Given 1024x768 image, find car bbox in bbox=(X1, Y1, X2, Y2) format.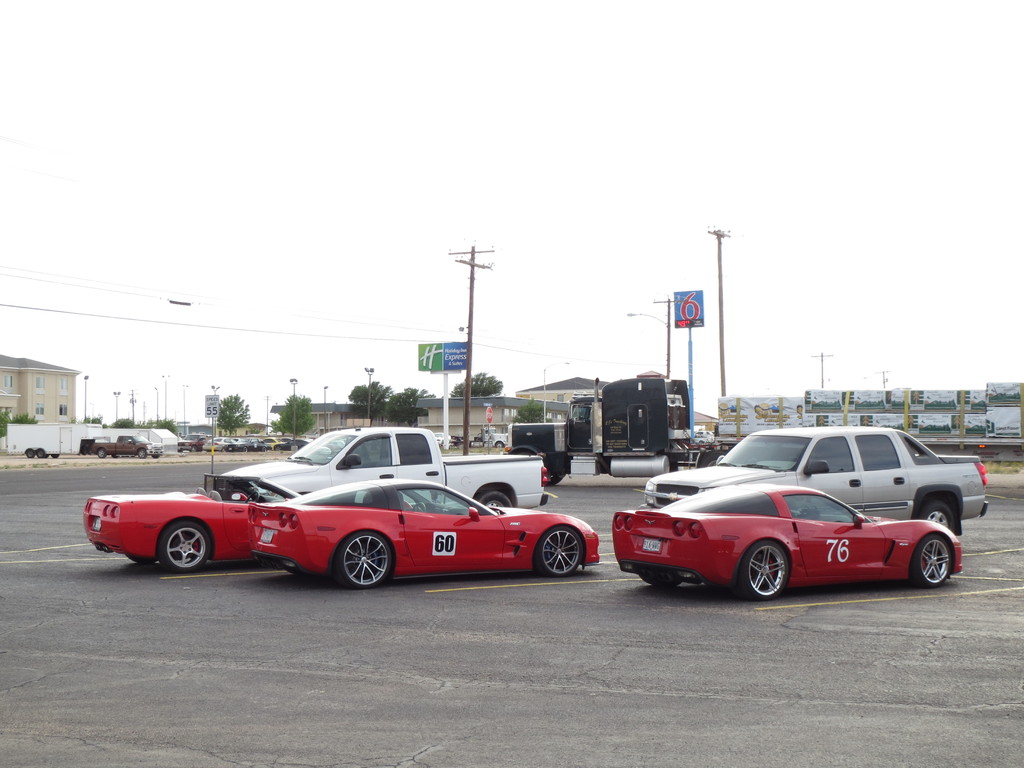
bbox=(611, 483, 963, 602).
